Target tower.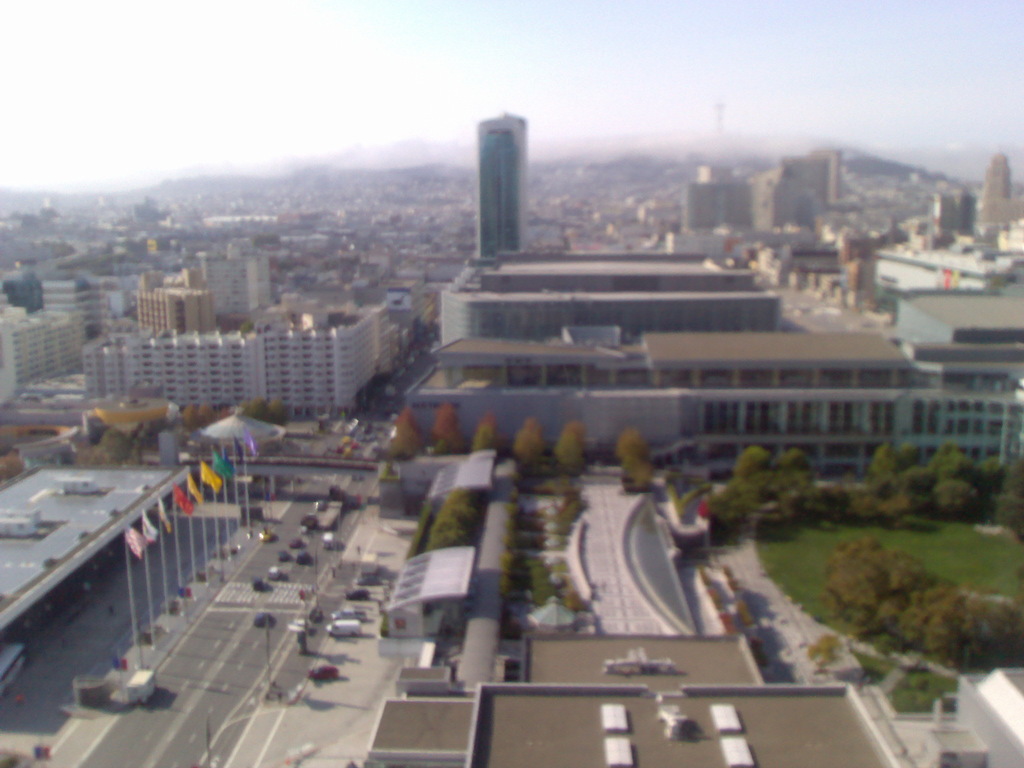
Target region: pyautogui.locateOnScreen(205, 248, 277, 318).
